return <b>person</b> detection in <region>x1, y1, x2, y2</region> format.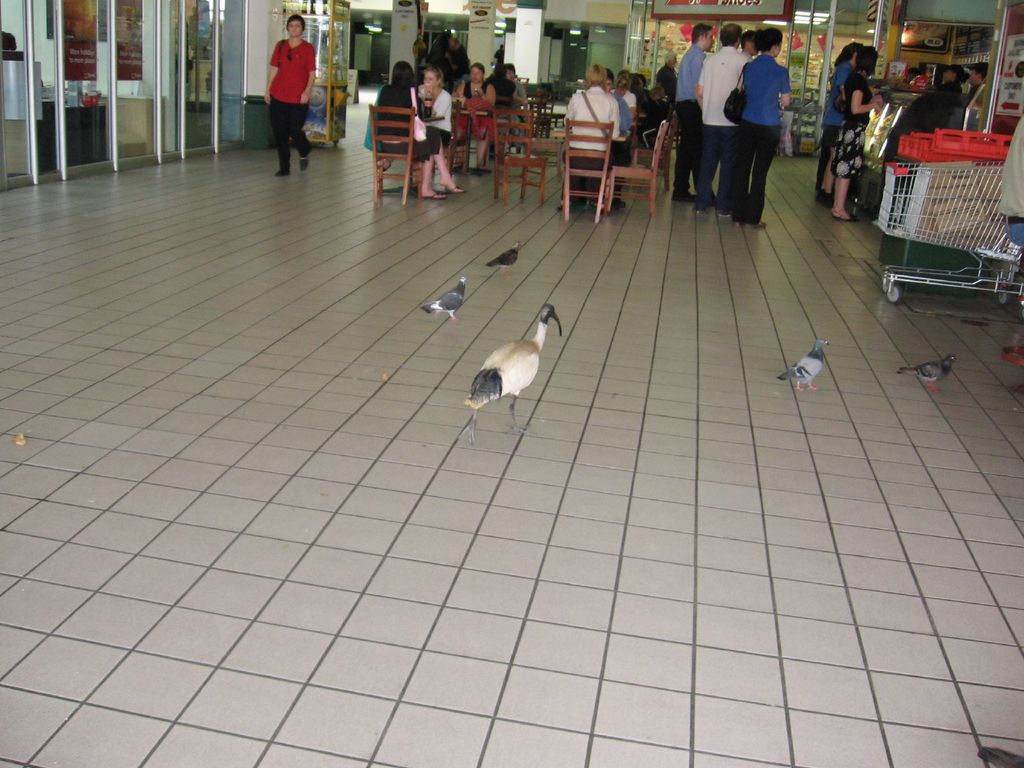
<region>816, 42, 858, 189</region>.
